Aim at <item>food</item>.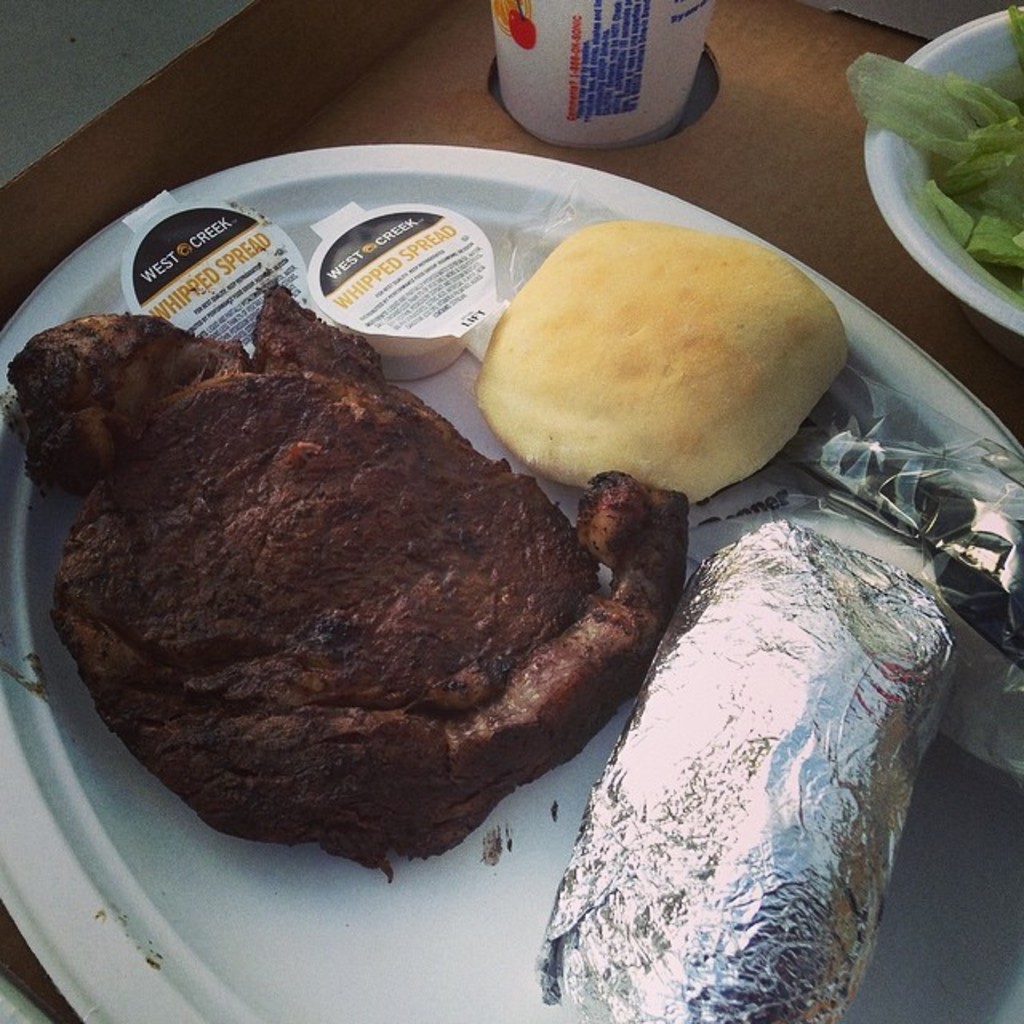
Aimed at box(842, 5, 1022, 283).
